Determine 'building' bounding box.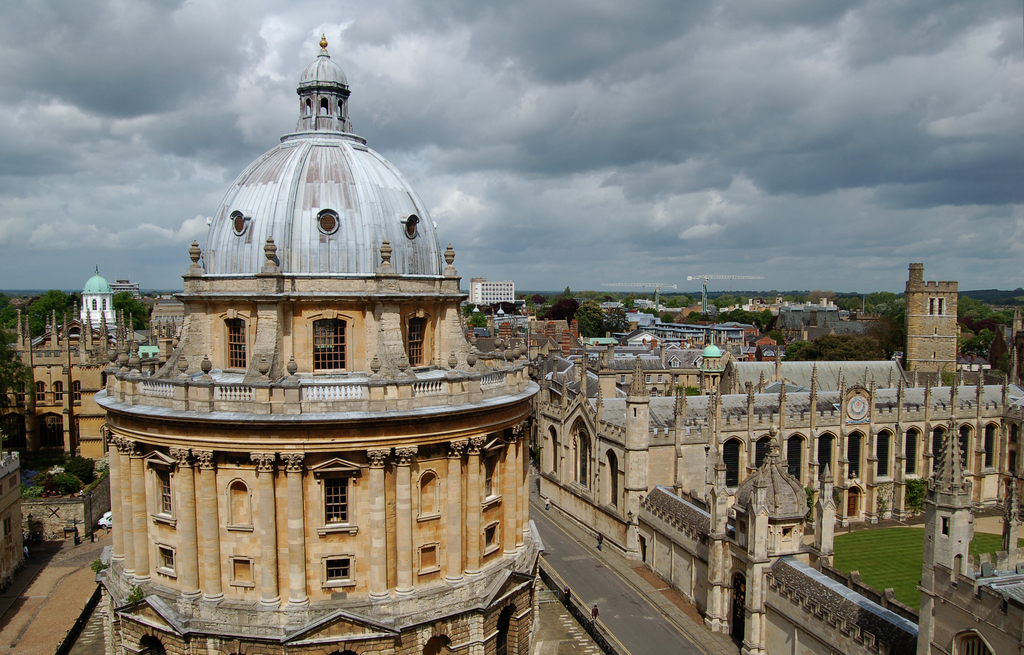
Determined: (x1=79, y1=262, x2=120, y2=342).
